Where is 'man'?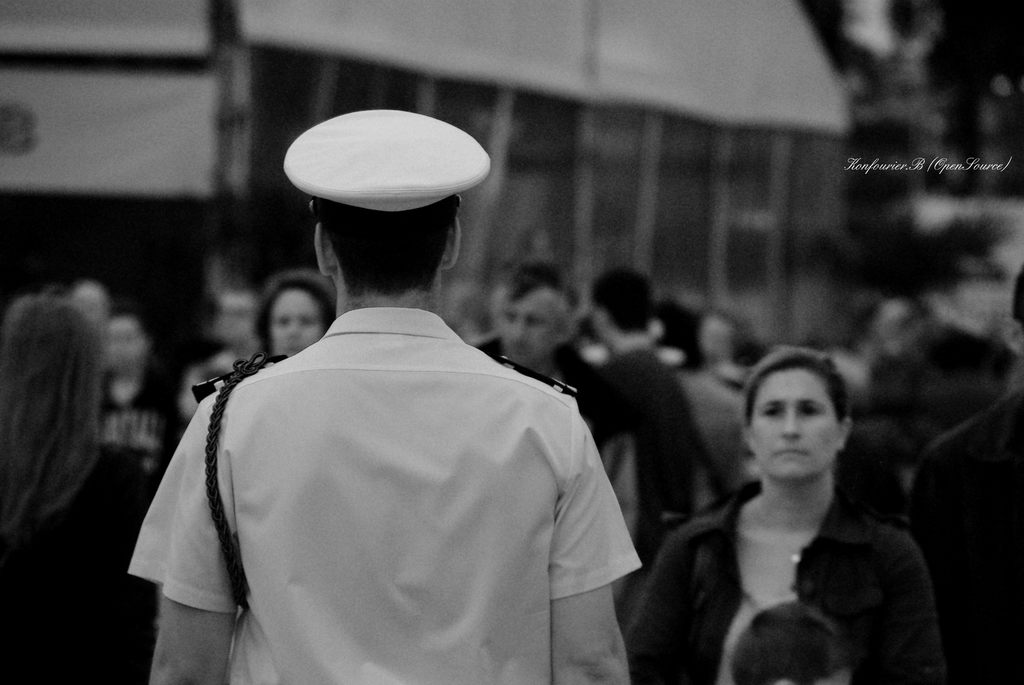
[left=908, top=264, right=1023, bottom=684].
